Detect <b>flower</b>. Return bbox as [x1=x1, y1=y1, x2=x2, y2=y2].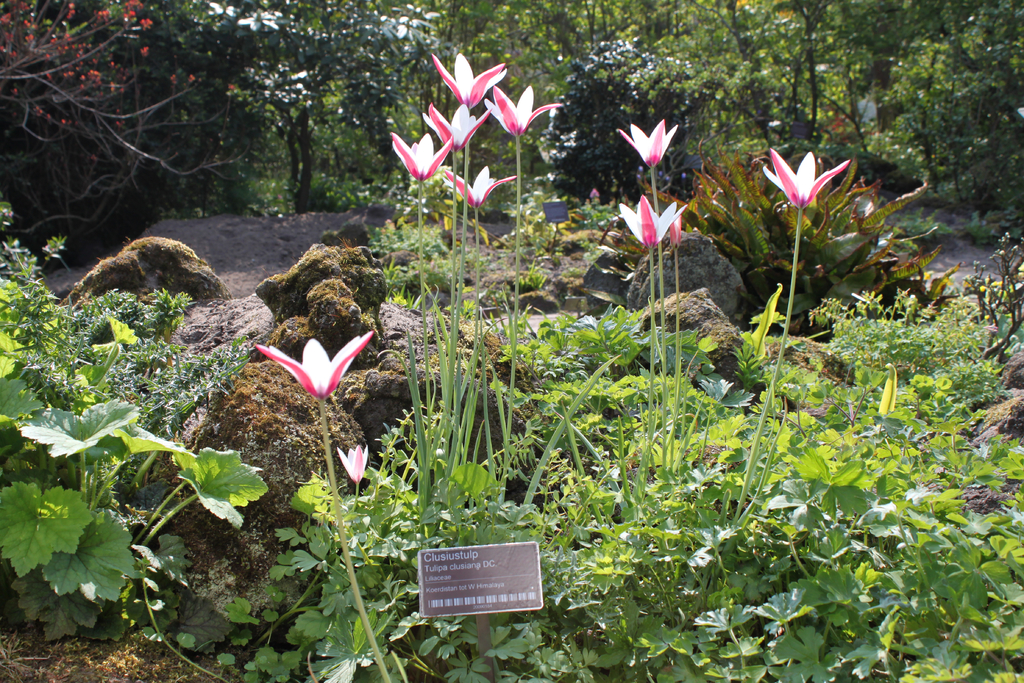
[x1=669, y1=217, x2=678, y2=247].
